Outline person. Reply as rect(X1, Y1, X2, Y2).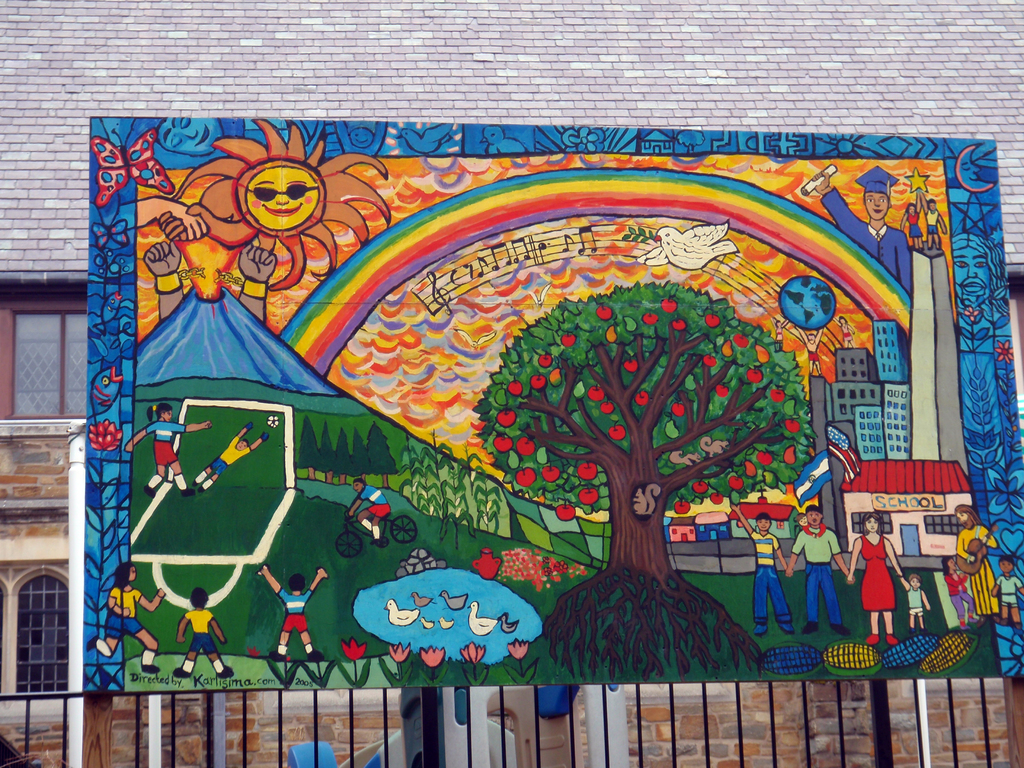
rect(951, 506, 995, 617).
